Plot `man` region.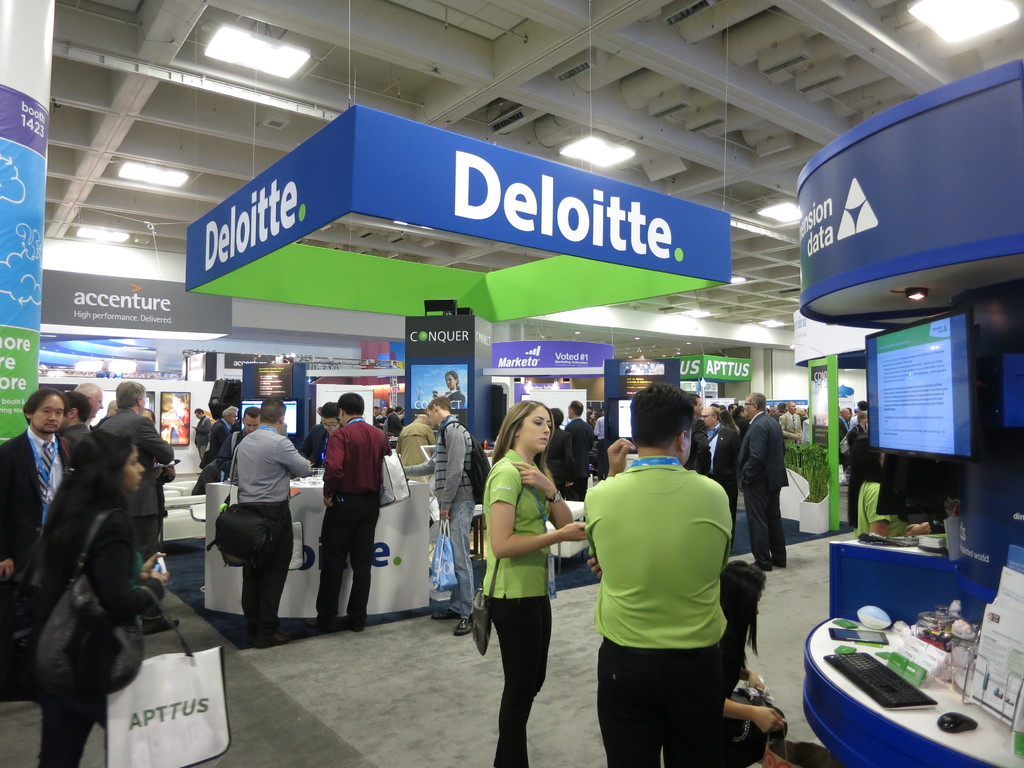
Plotted at box(840, 408, 850, 482).
